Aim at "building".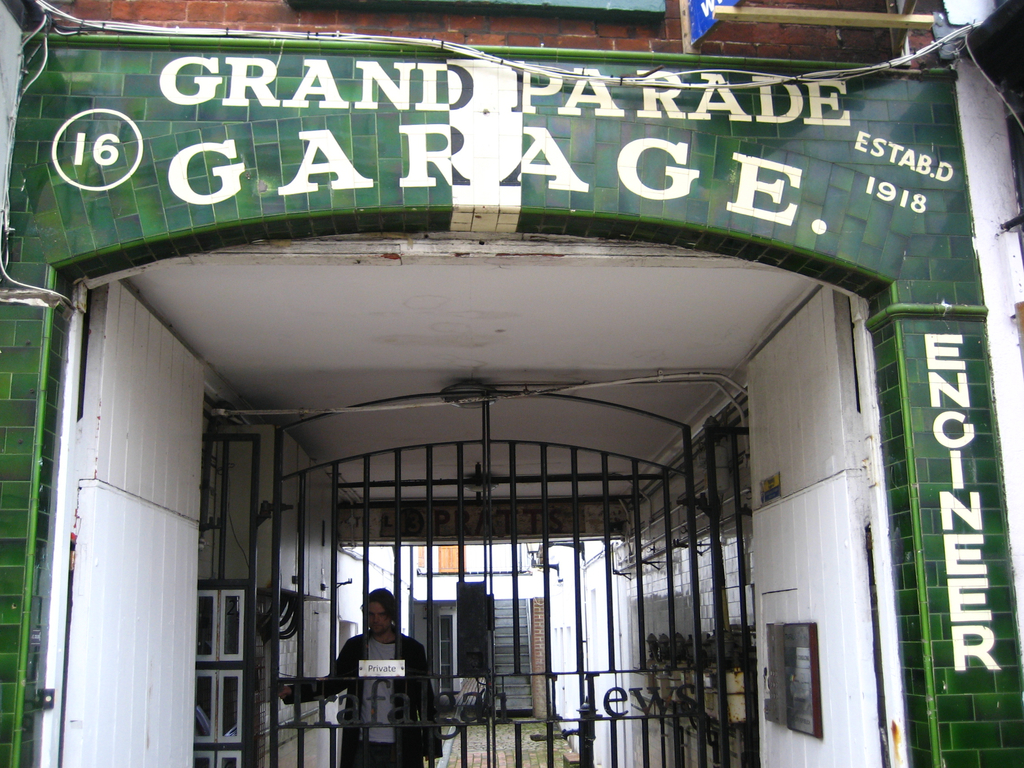
Aimed at bbox(0, 0, 1023, 767).
